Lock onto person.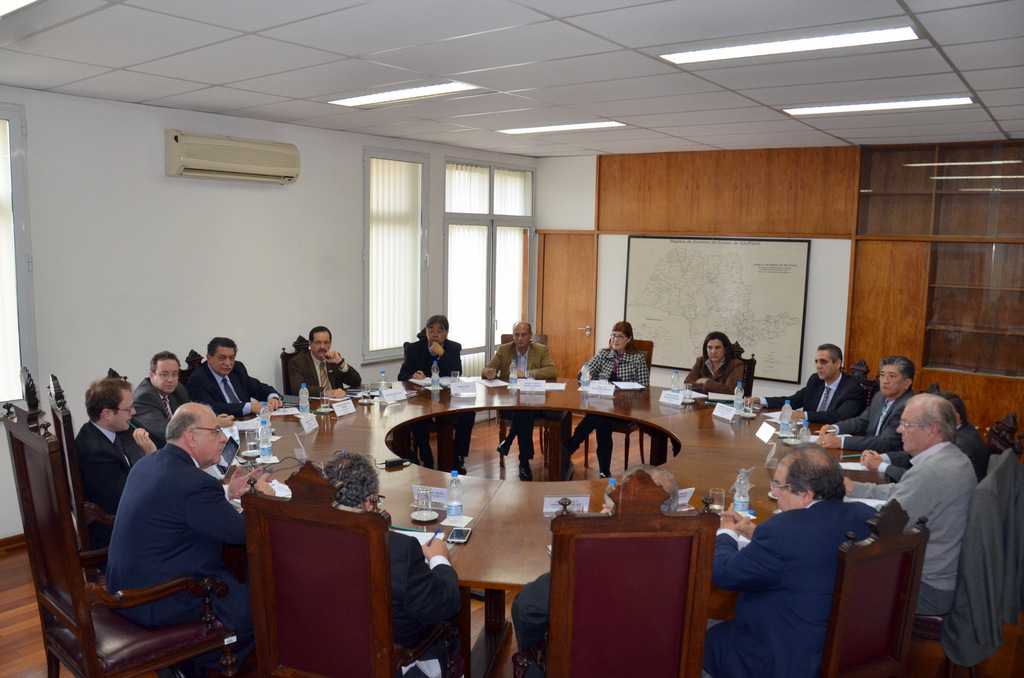
Locked: bbox=(648, 332, 748, 457).
